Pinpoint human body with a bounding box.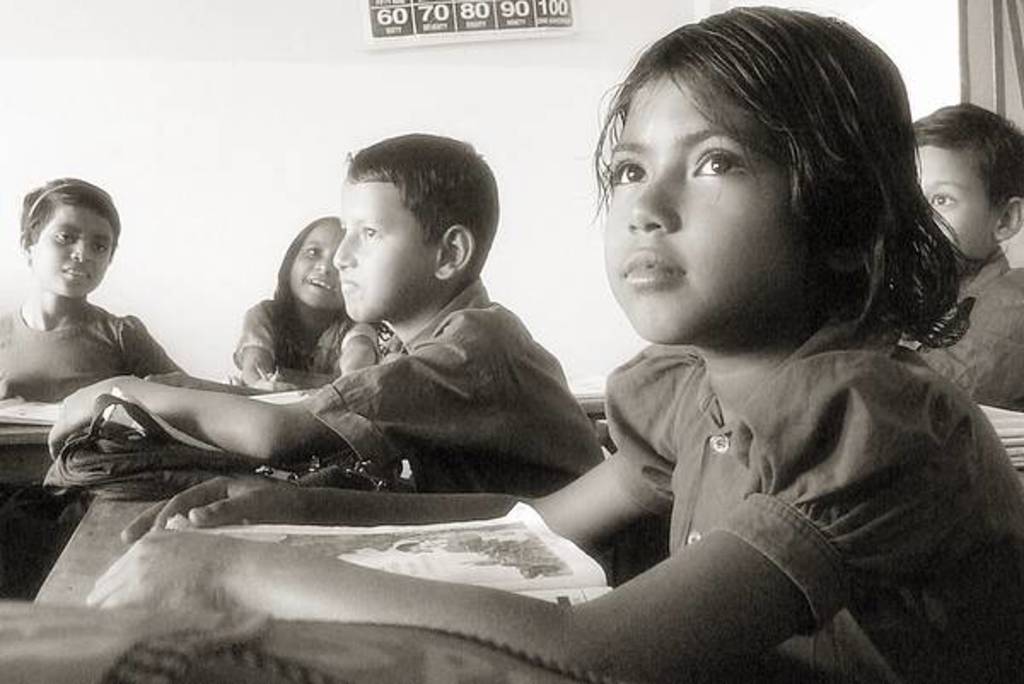
(896,101,1022,416).
